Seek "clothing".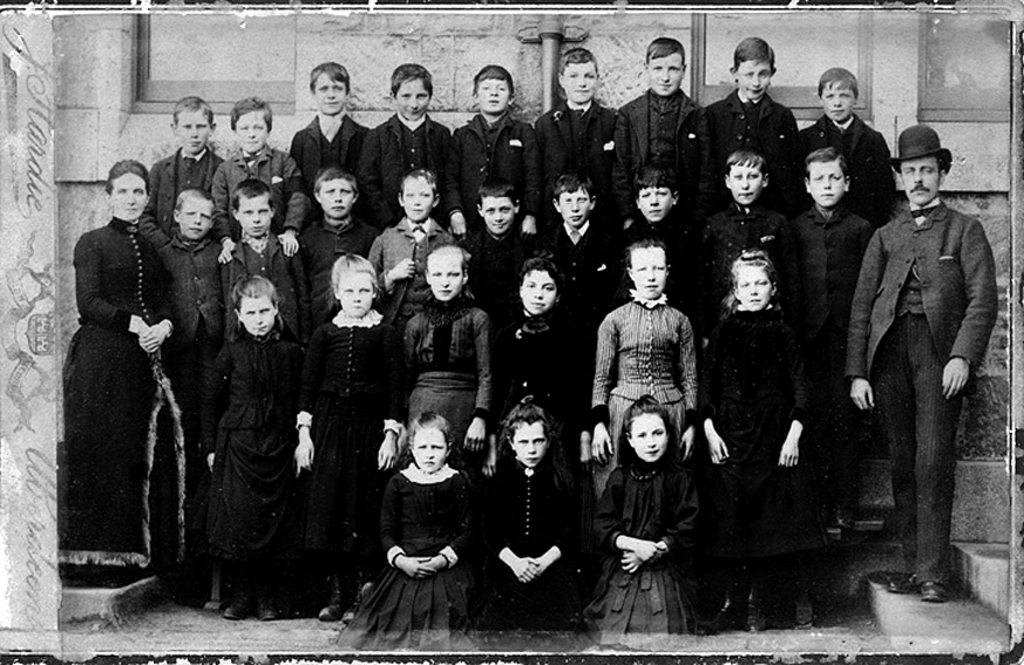
Rect(210, 149, 300, 230).
